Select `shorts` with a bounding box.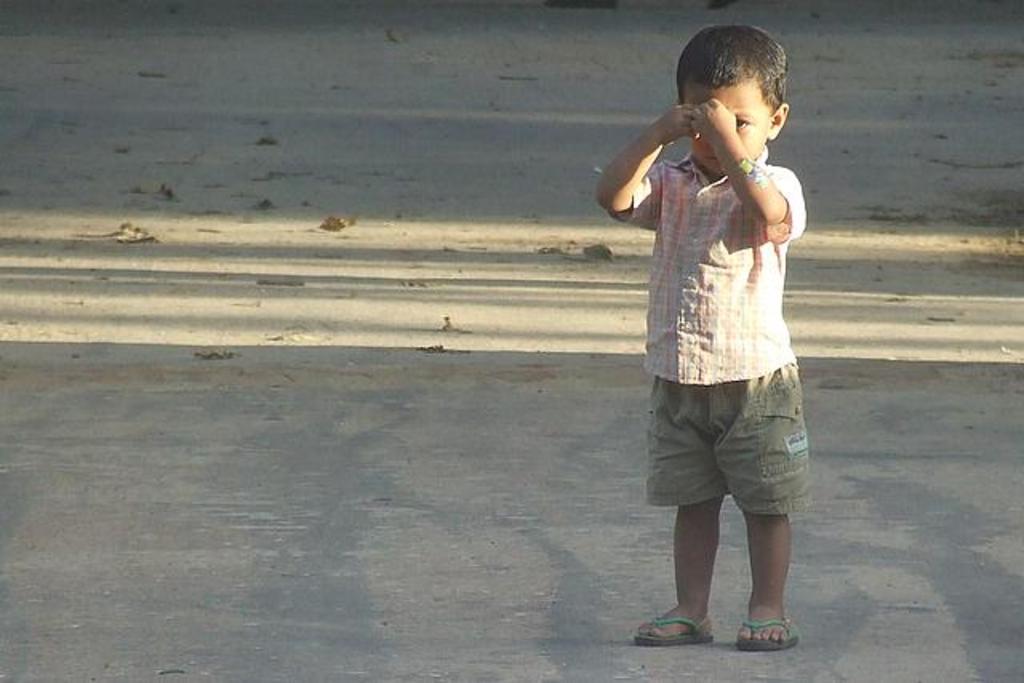
box(646, 384, 806, 533).
